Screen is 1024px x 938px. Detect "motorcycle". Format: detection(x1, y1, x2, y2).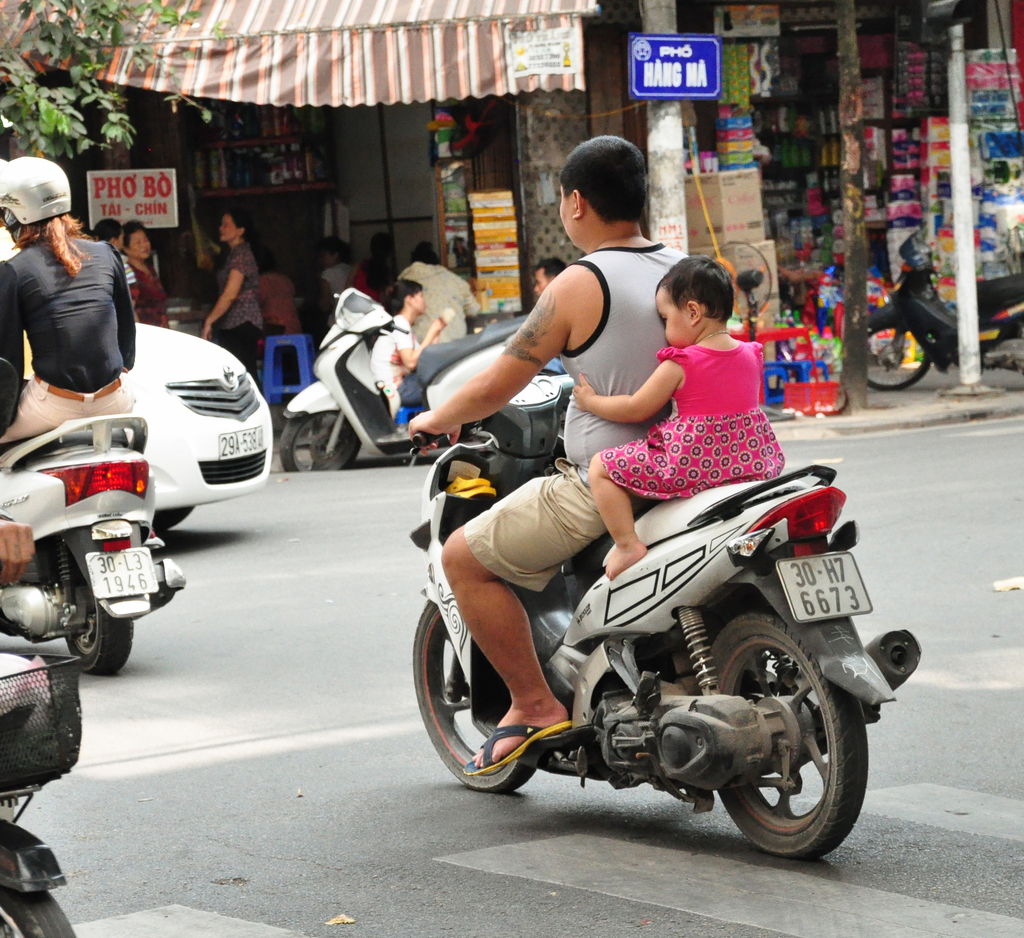
detection(15, 342, 221, 695).
